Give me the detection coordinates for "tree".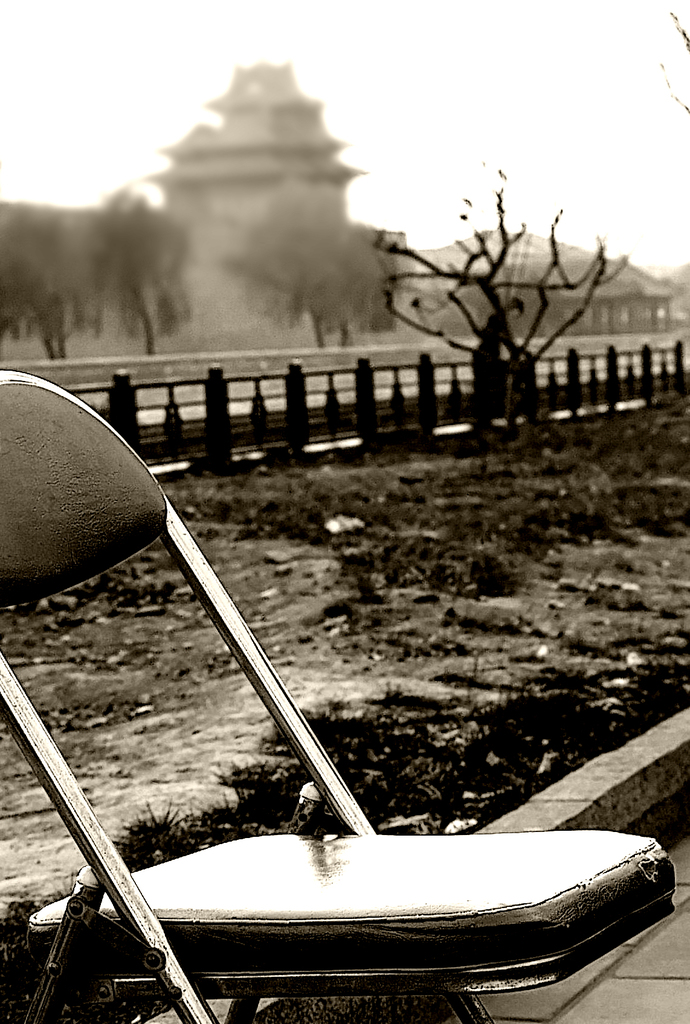
detection(376, 165, 628, 420).
